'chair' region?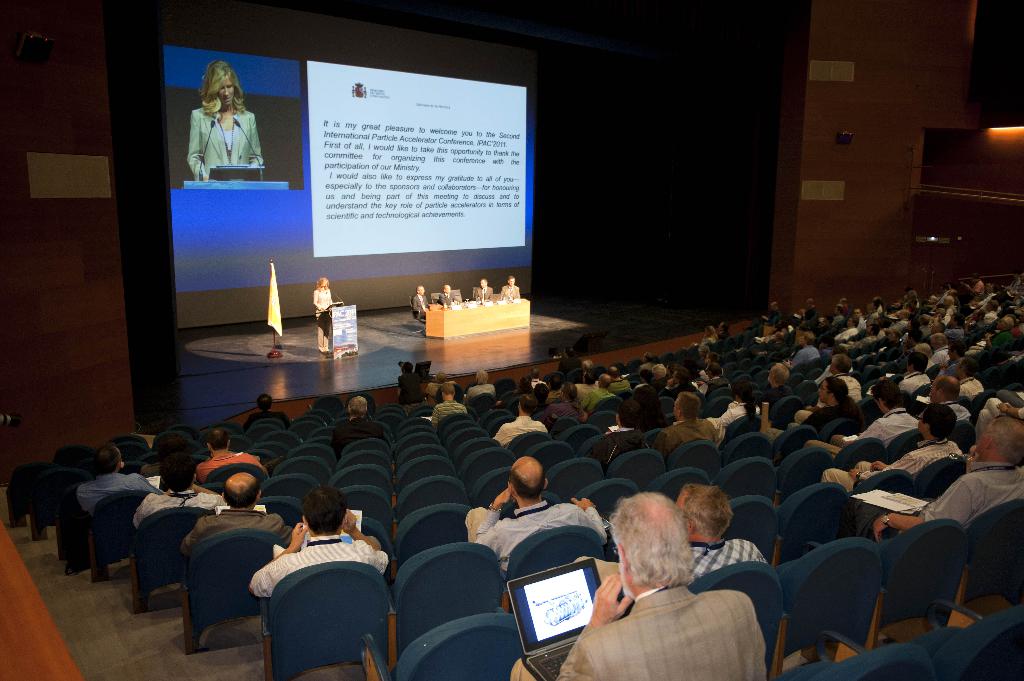
(left=959, top=497, right=1023, bottom=623)
